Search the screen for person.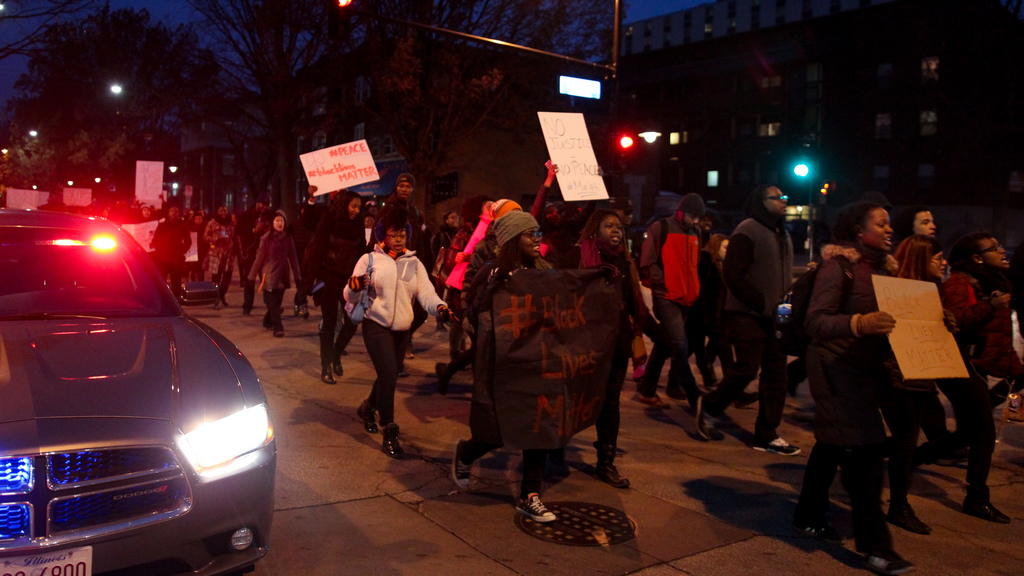
Found at 581, 207, 655, 482.
